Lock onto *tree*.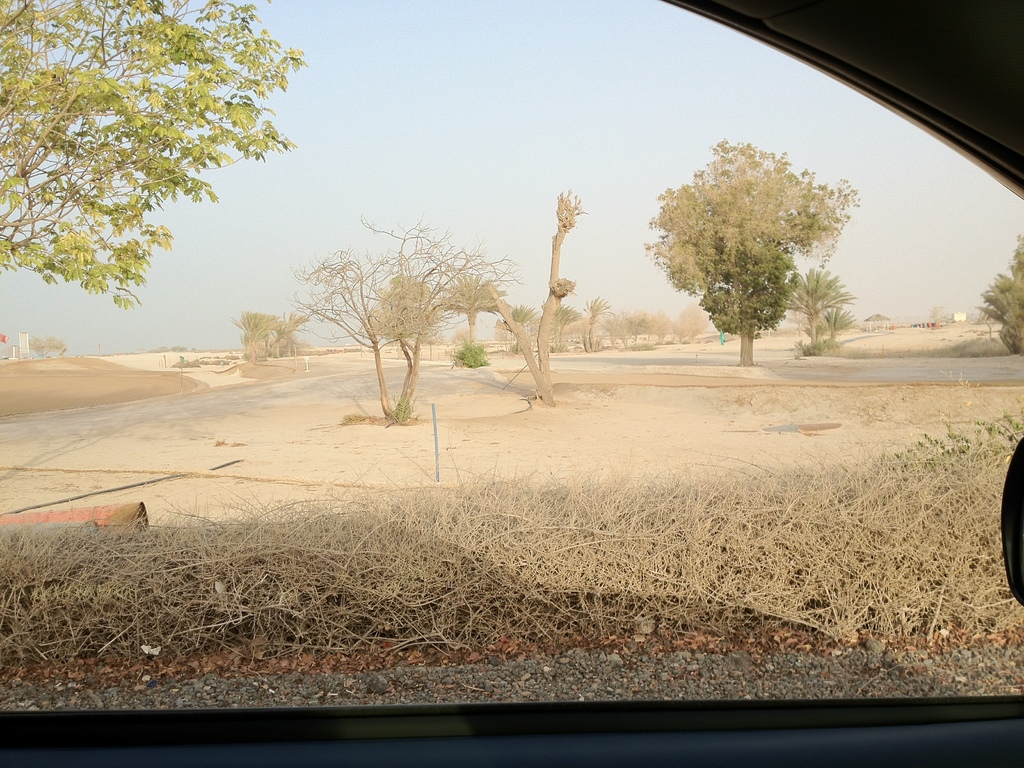
Locked: [370, 188, 596, 373].
